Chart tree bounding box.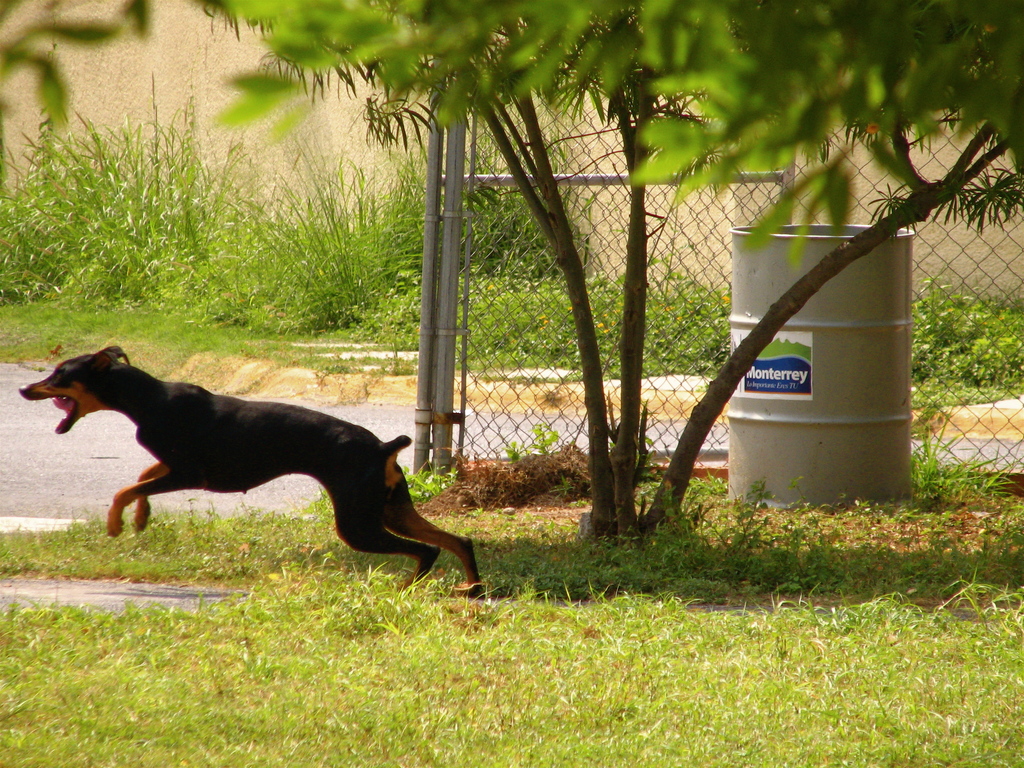
Charted: rect(208, 0, 1023, 543).
